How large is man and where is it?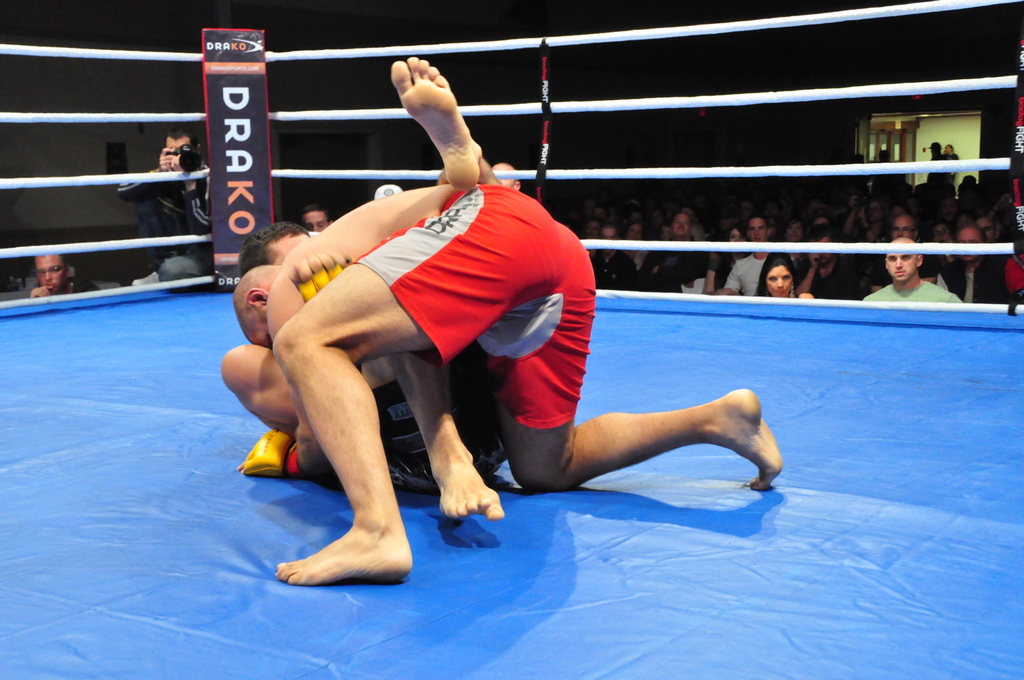
Bounding box: 493 158 522 193.
